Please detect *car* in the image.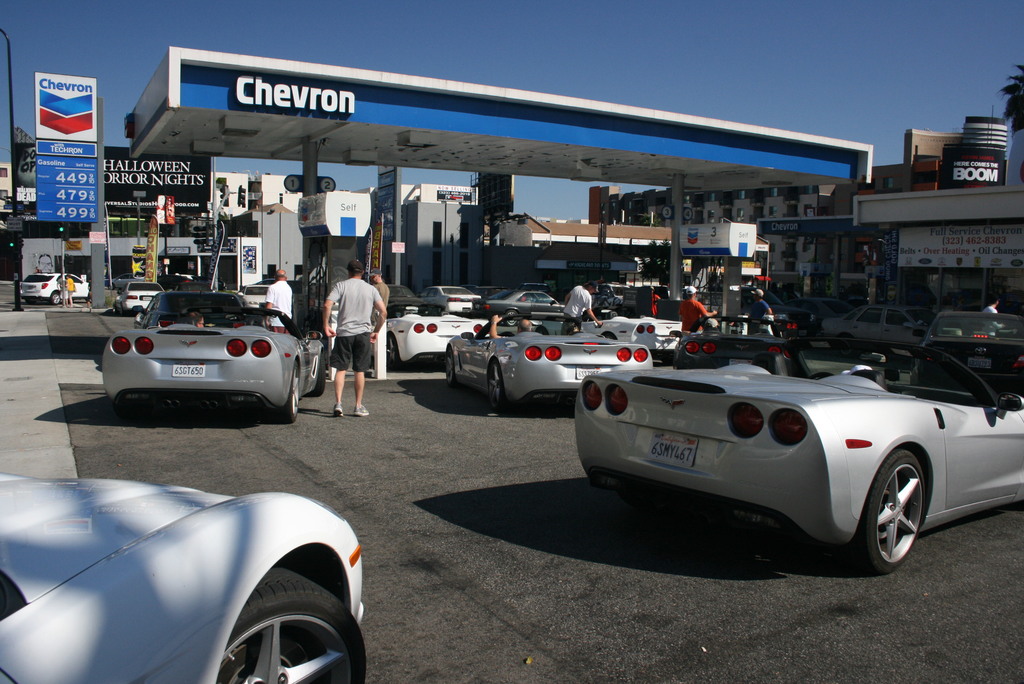
<box>578,311,693,368</box>.
